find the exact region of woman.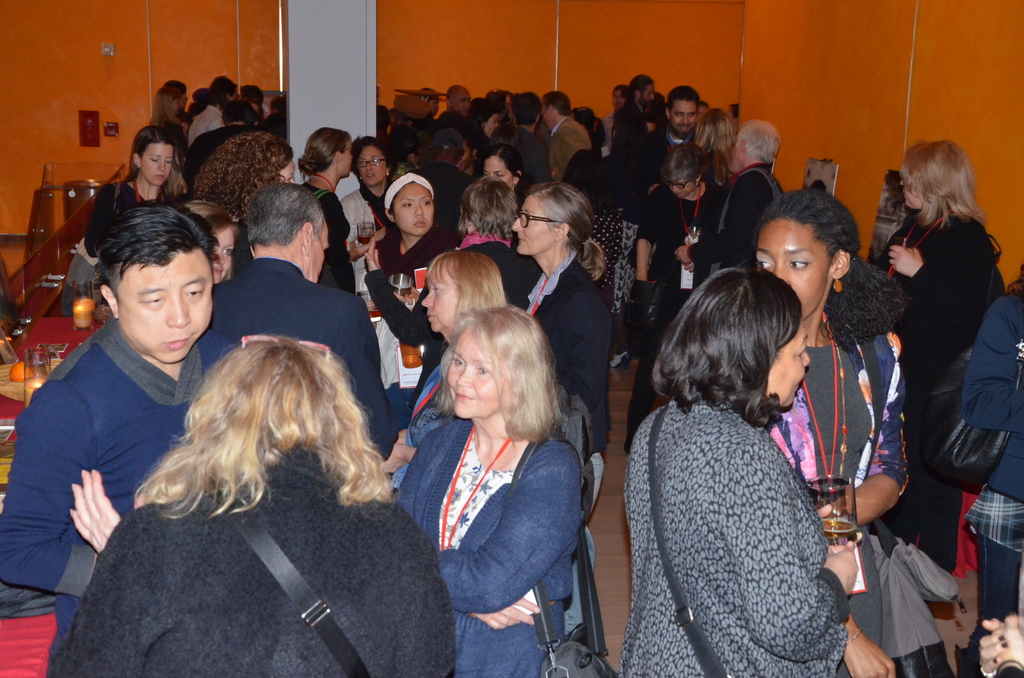
Exact region: 163,79,195,125.
